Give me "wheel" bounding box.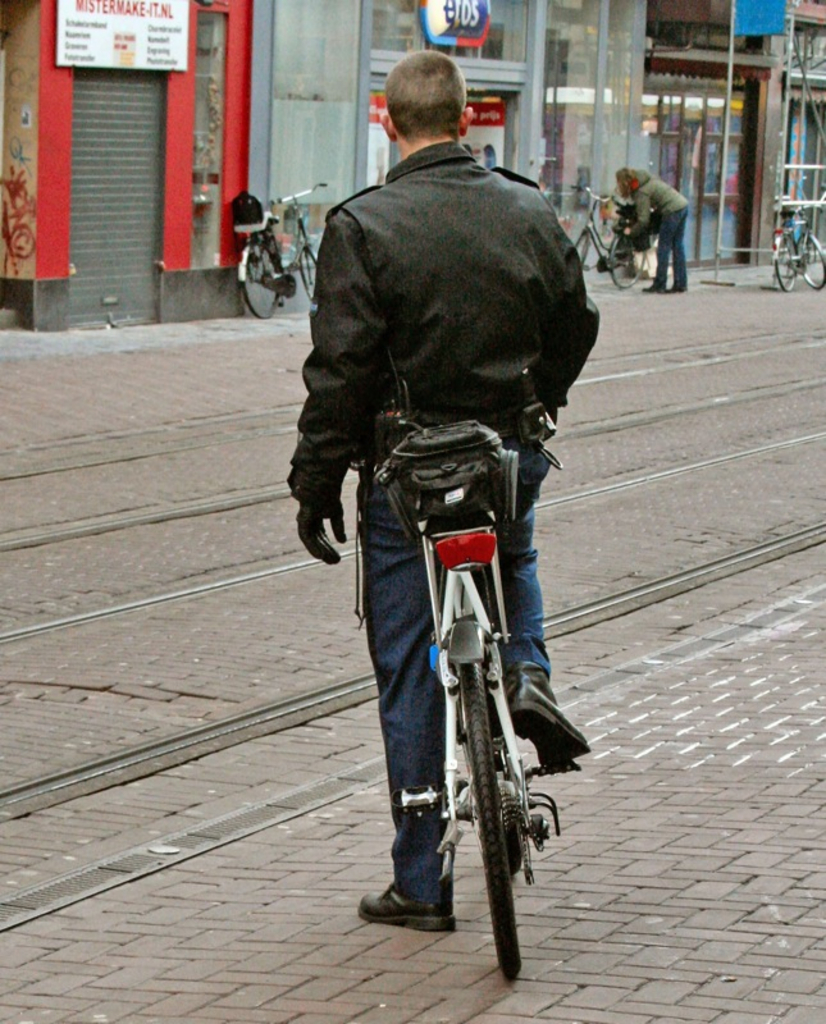
bbox(503, 817, 524, 869).
